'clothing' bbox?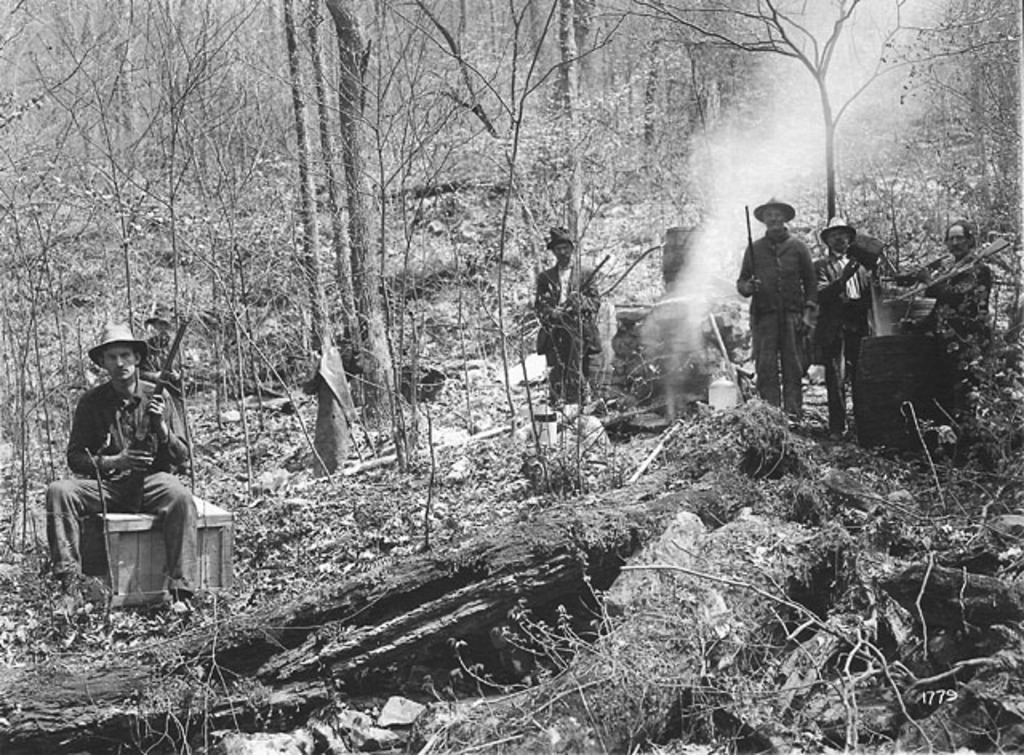
741, 187, 832, 398
